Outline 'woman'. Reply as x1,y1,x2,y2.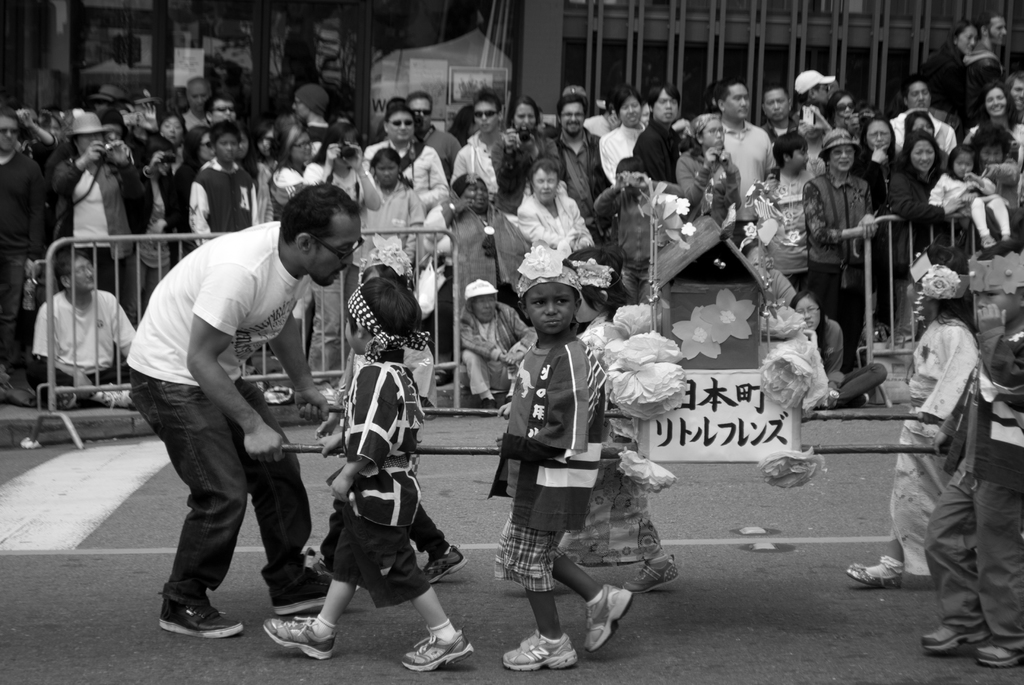
803,131,870,364.
